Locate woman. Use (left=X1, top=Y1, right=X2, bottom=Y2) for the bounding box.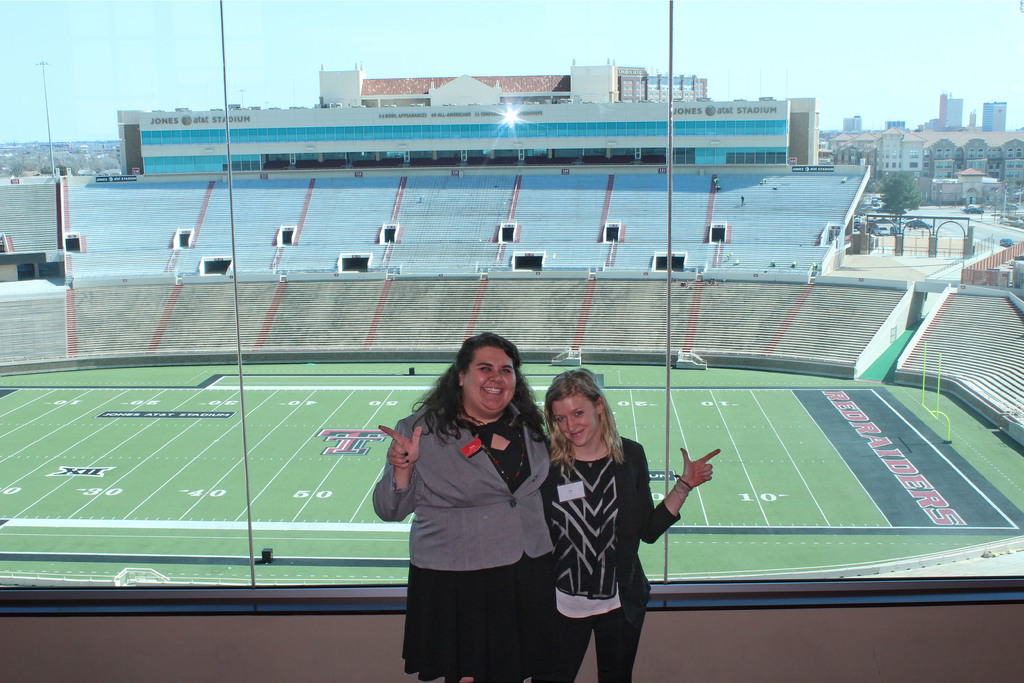
(left=370, top=331, right=551, bottom=682).
